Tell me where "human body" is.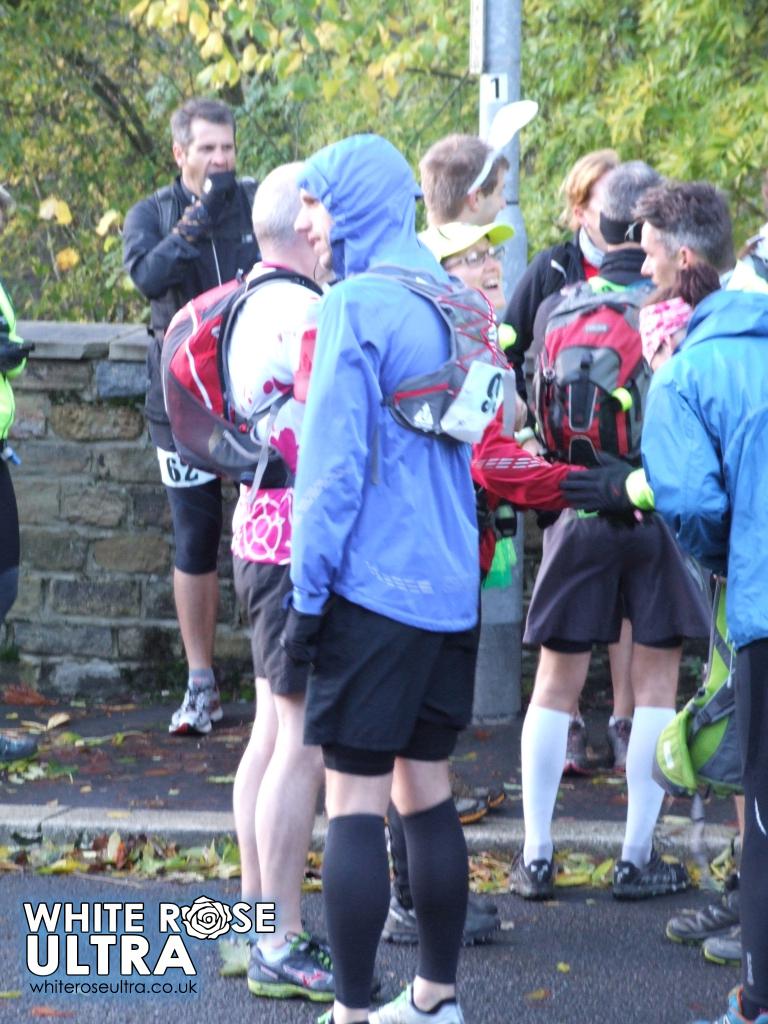
"human body" is at [114, 166, 282, 748].
